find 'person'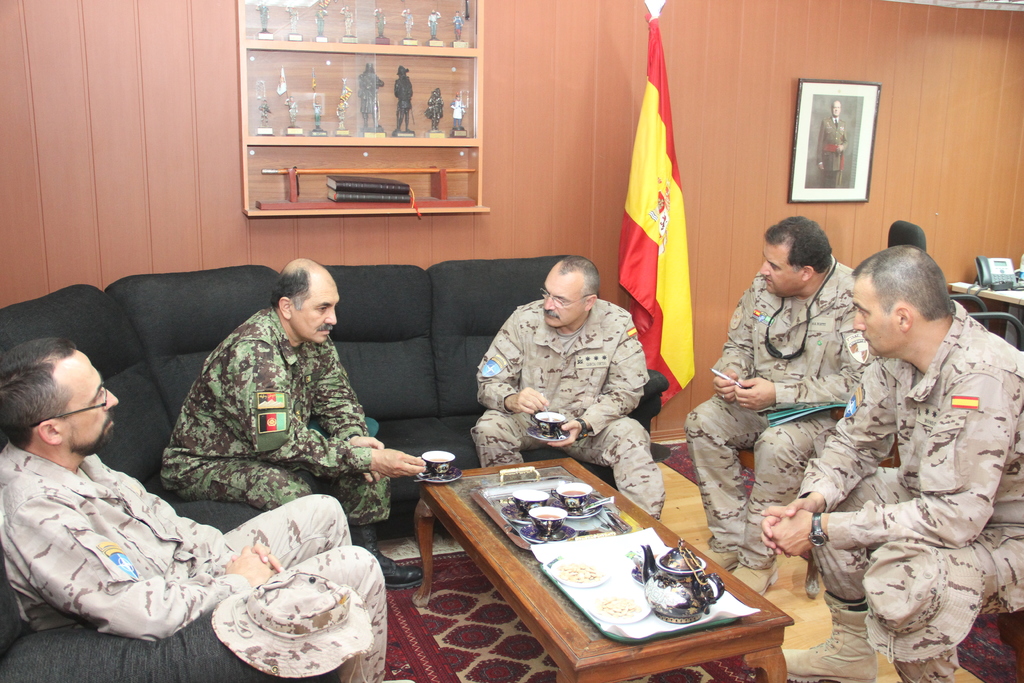
(x1=426, y1=87, x2=442, y2=129)
